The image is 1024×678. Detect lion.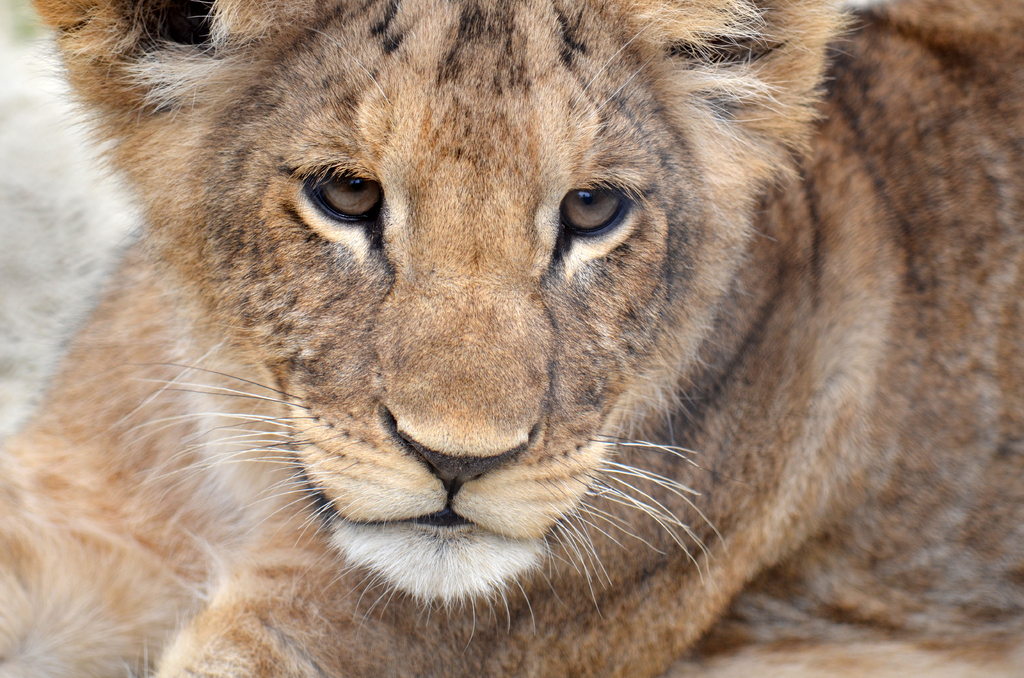
Detection: (left=0, top=0, right=1023, bottom=677).
